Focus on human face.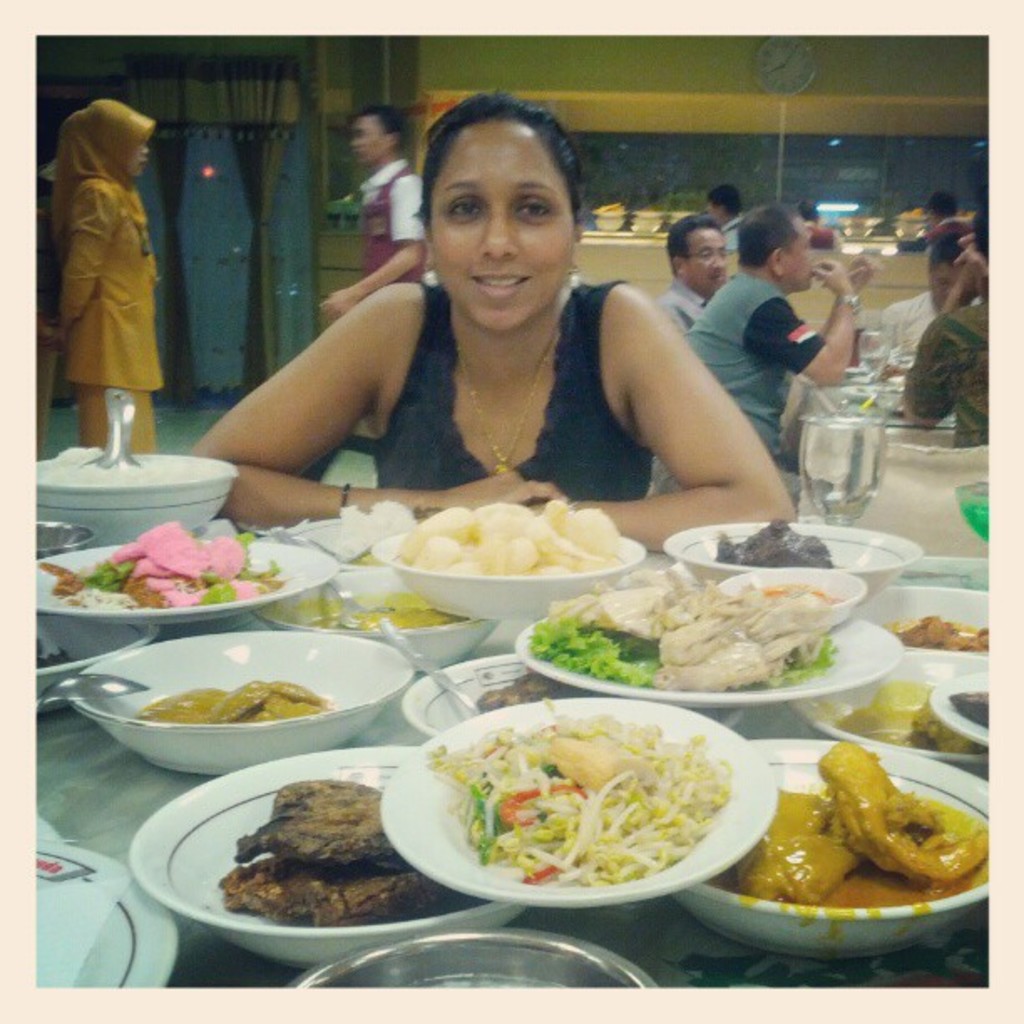
Focused at {"x1": 355, "y1": 119, "x2": 388, "y2": 161}.
